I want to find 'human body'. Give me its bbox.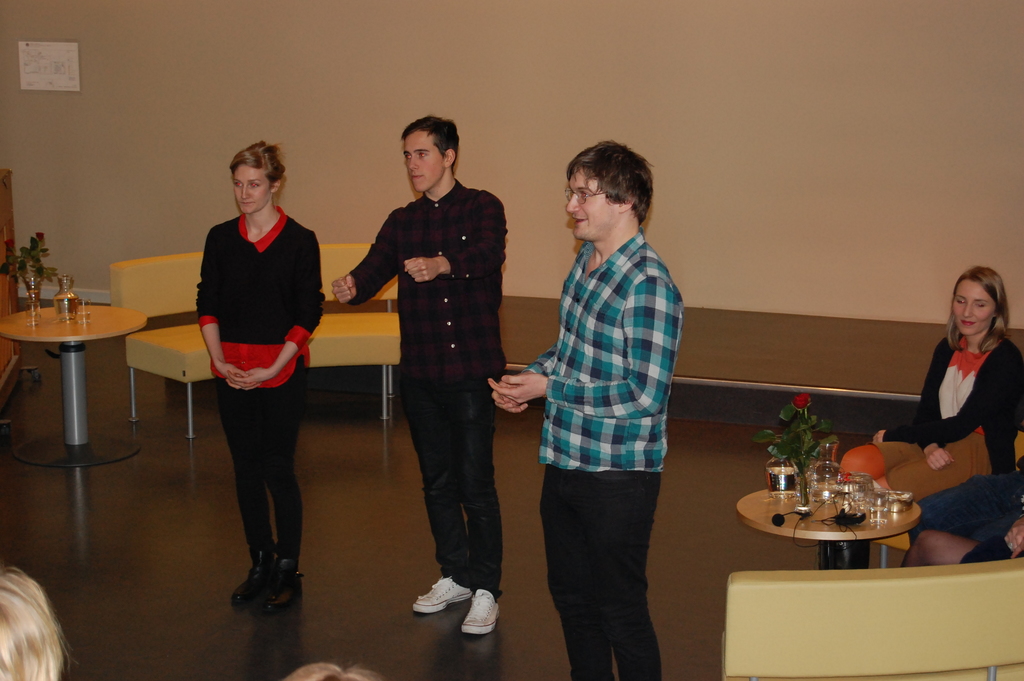
left=870, top=267, right=1020, bottom=460.
